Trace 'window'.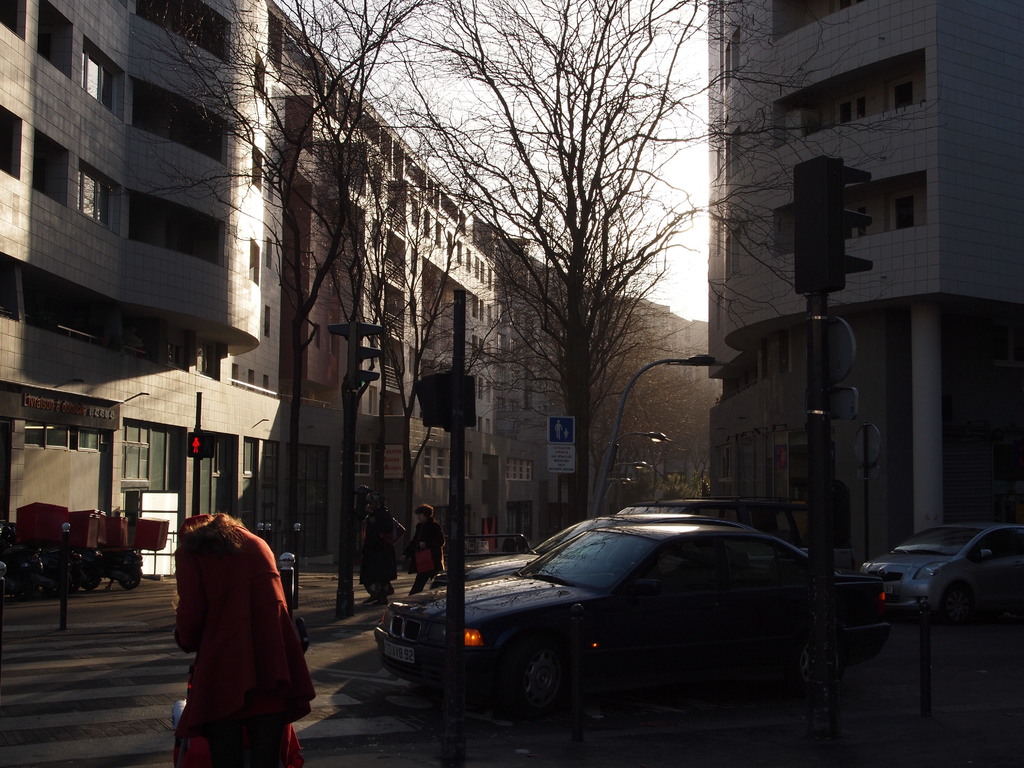
Traced to x1=424, y1=209, x2=429, y2=236.
